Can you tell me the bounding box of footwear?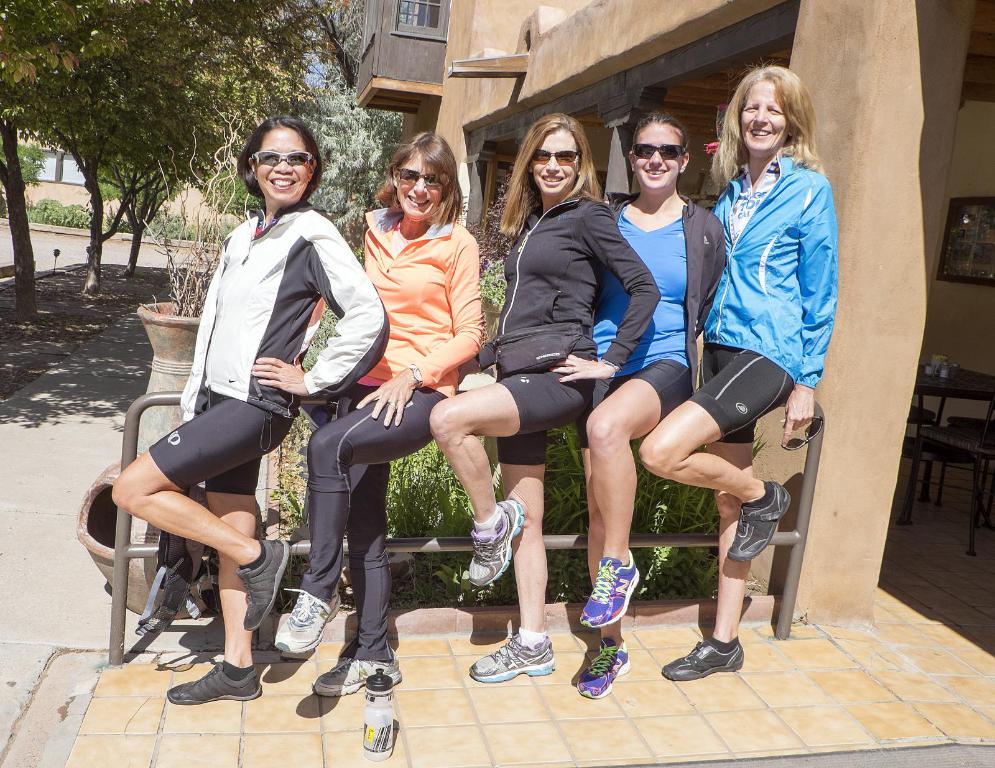
select_region(168, 661, 261, 706).
